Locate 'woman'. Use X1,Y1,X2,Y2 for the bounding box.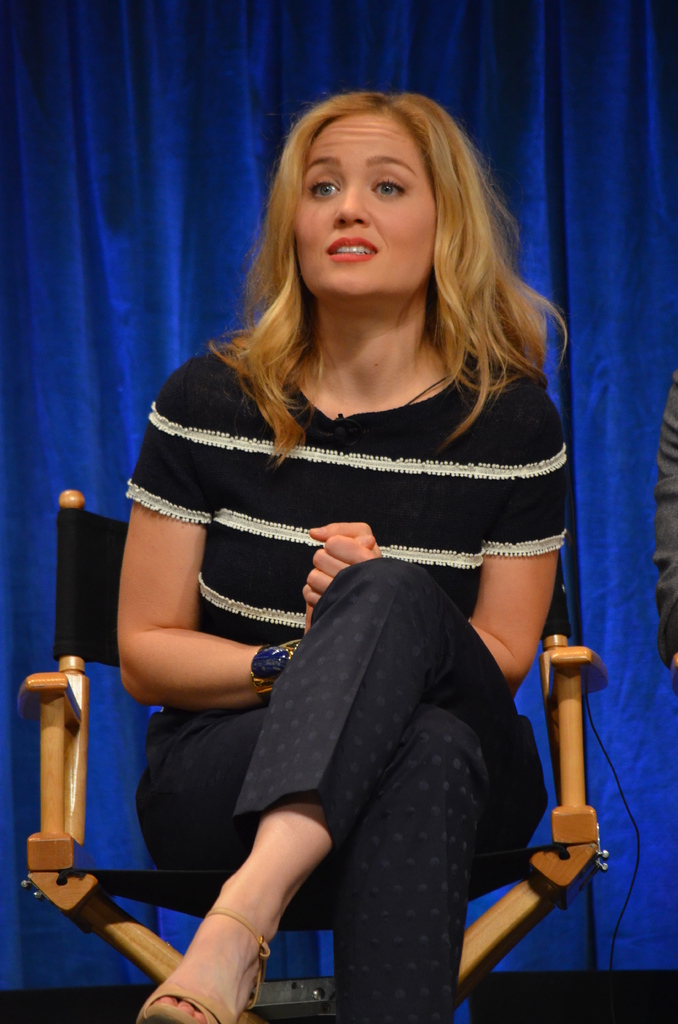
104,124,570,1023.
